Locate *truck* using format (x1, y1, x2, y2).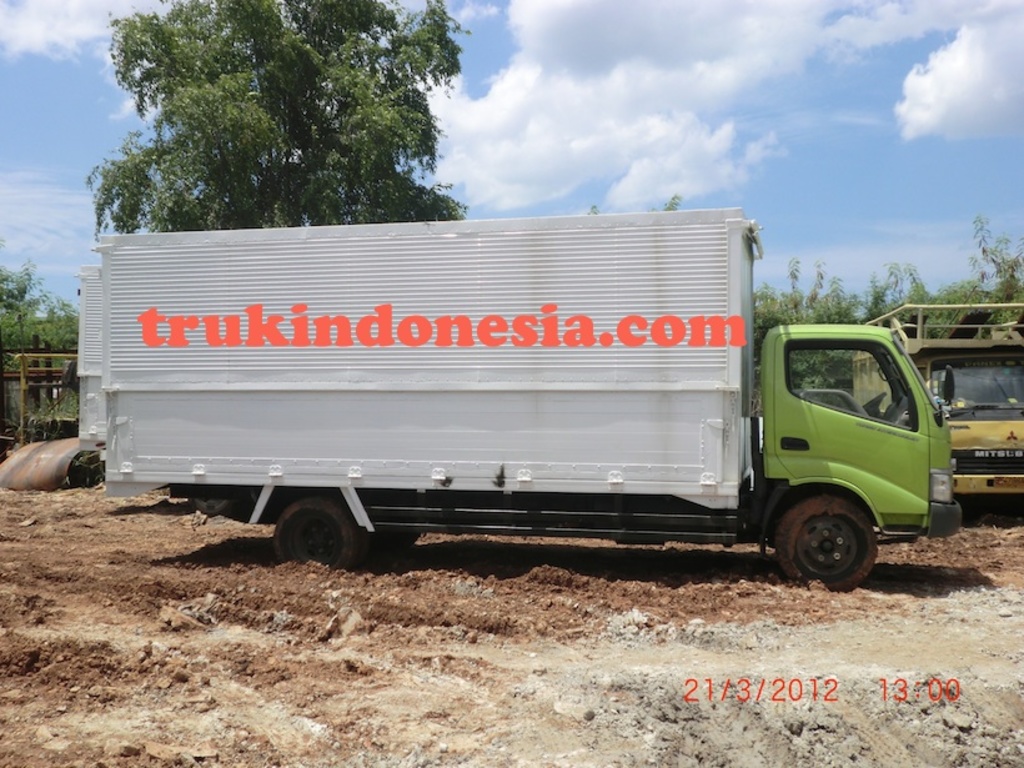
(859, 293, 1023, 514).
